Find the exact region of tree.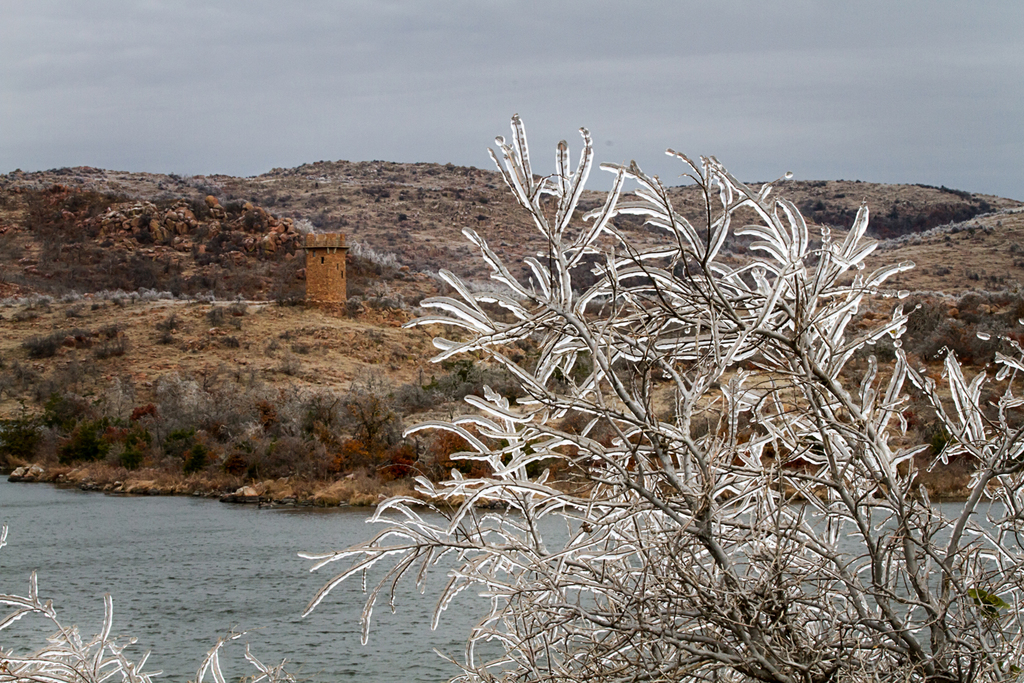
Exact region: l=322, t=83, r=992, b=652.
